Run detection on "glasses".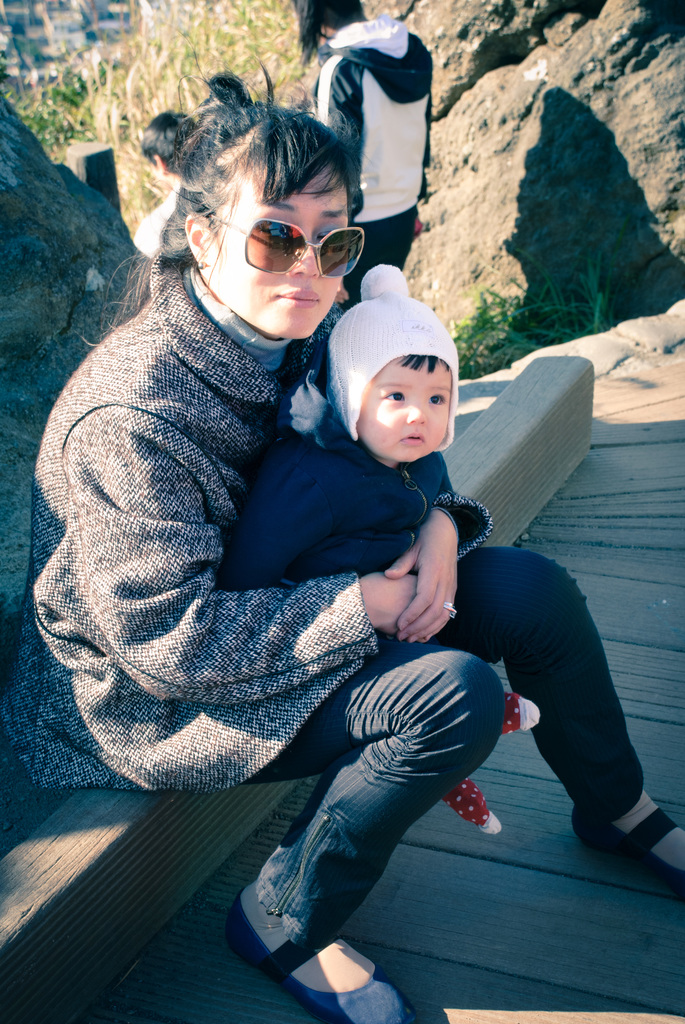
Result: detection(219, 214, 368, 270).
